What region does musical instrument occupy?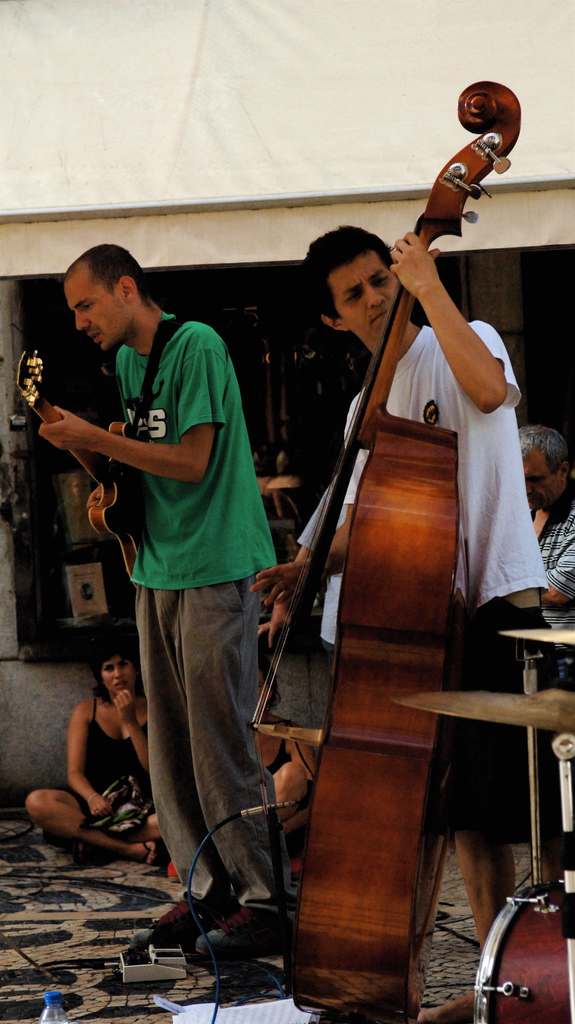
Rect(0, 319, 175, 591).
